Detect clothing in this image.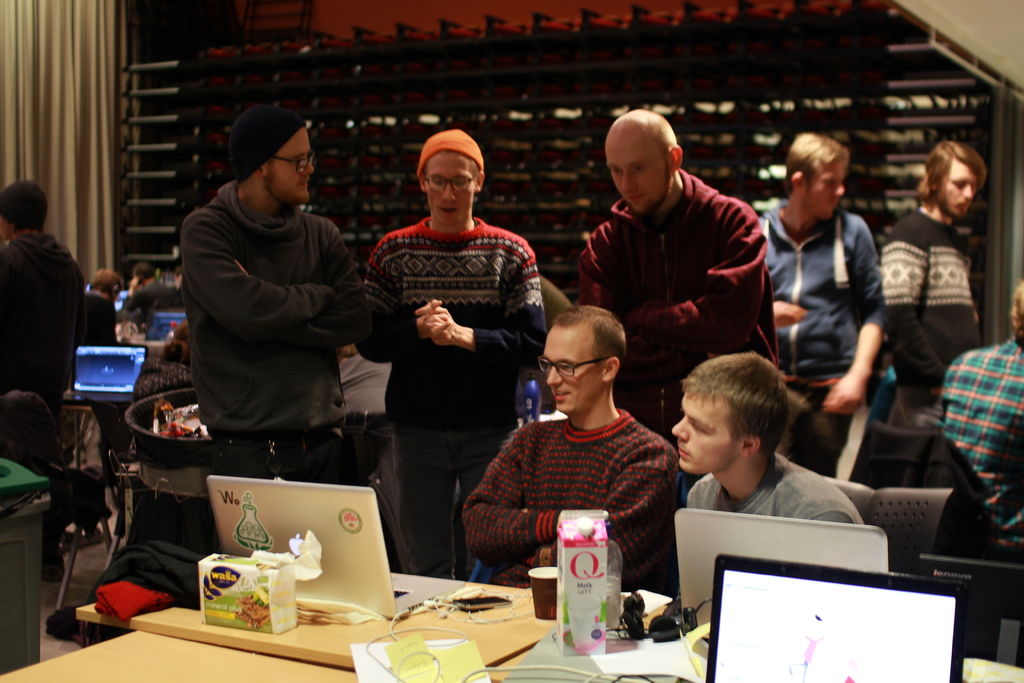
Detection: [573, 158, 761, 457].
